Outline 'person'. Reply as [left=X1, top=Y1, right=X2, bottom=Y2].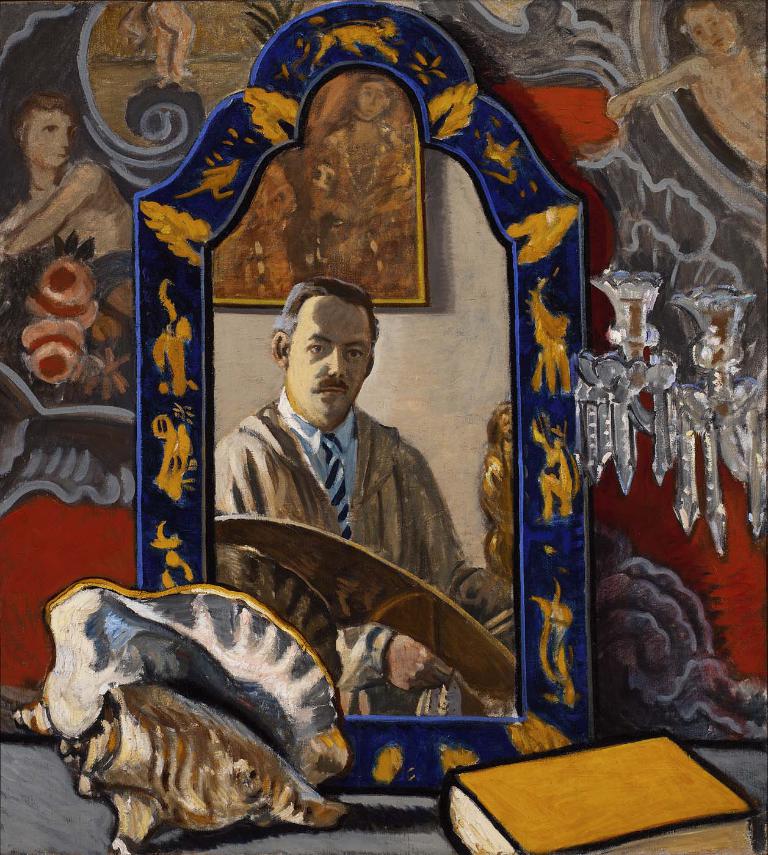
[left=208, top=275, right=517, bottom=718].
